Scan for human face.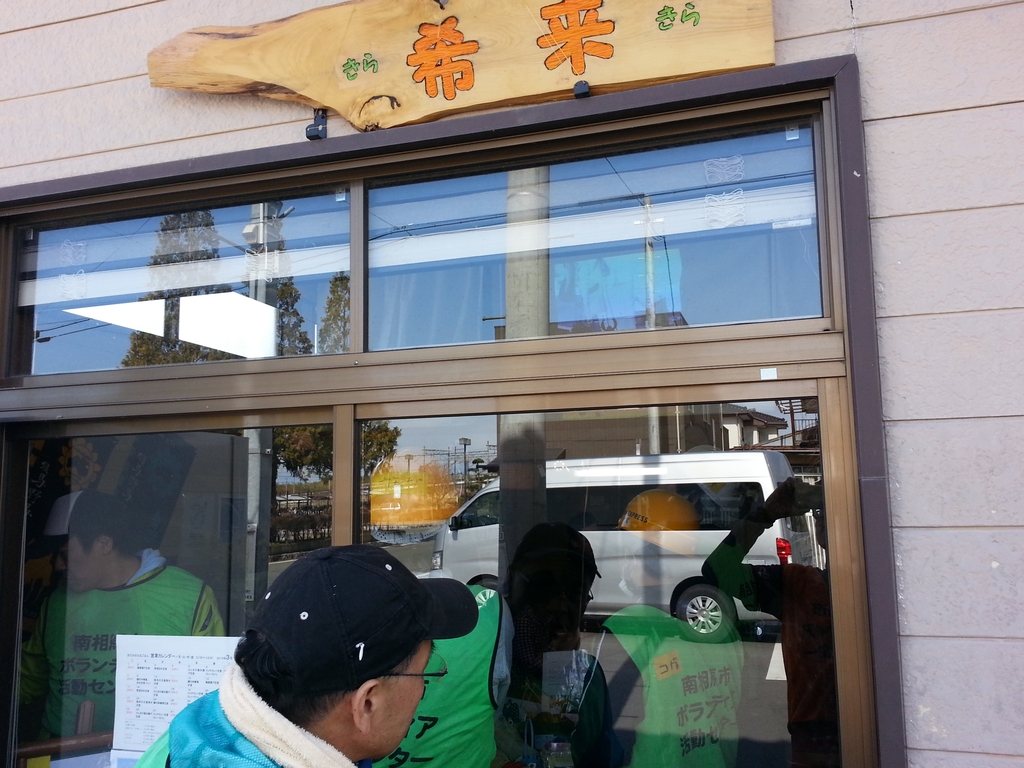
Scan result: 361, 638, 433, 758.
